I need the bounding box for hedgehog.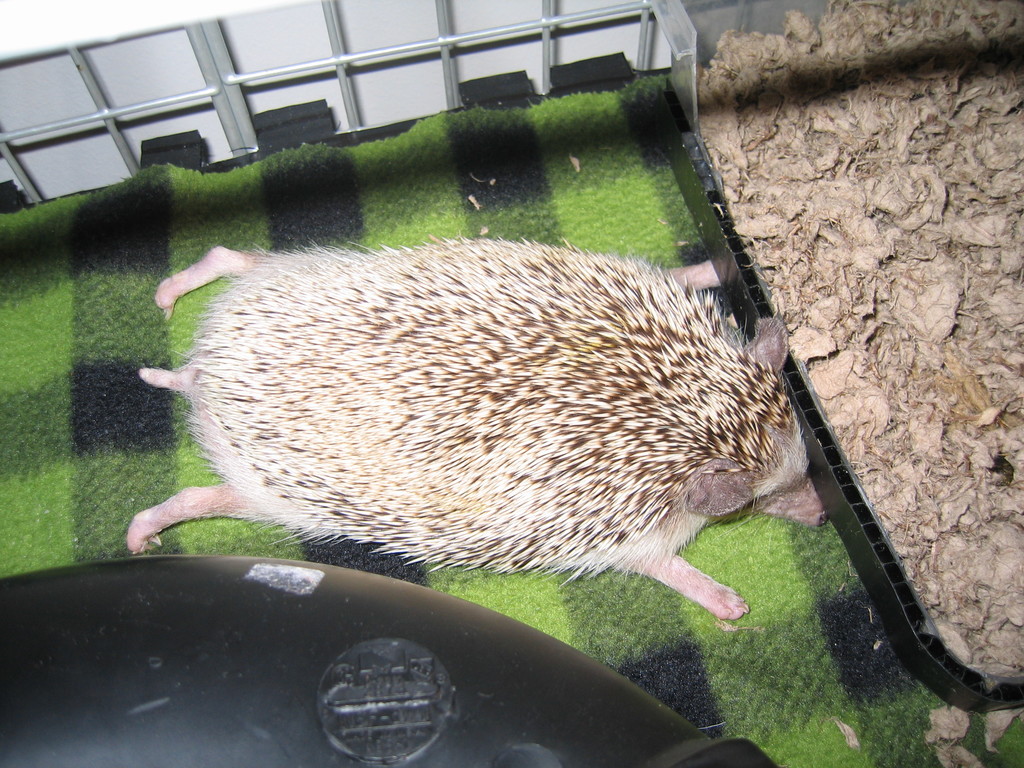
Here it is: detection(124, 225, 828, 618).
